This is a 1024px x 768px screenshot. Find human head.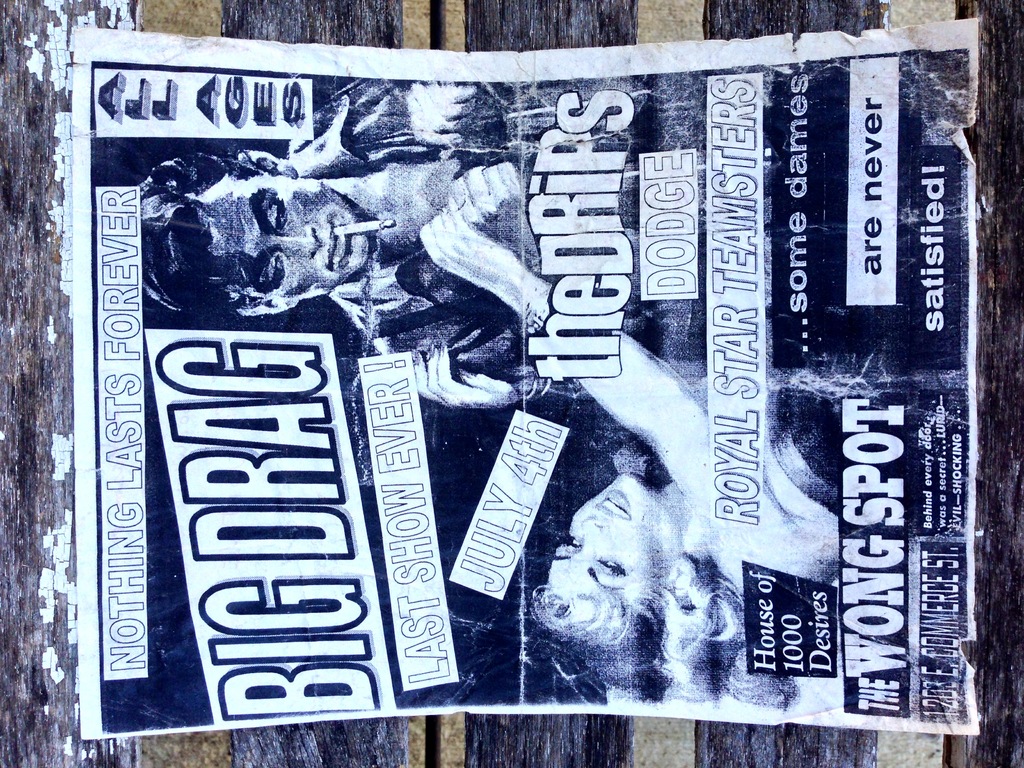
Bounding box: x1=139 y1=153 x2=368 y2=316.
